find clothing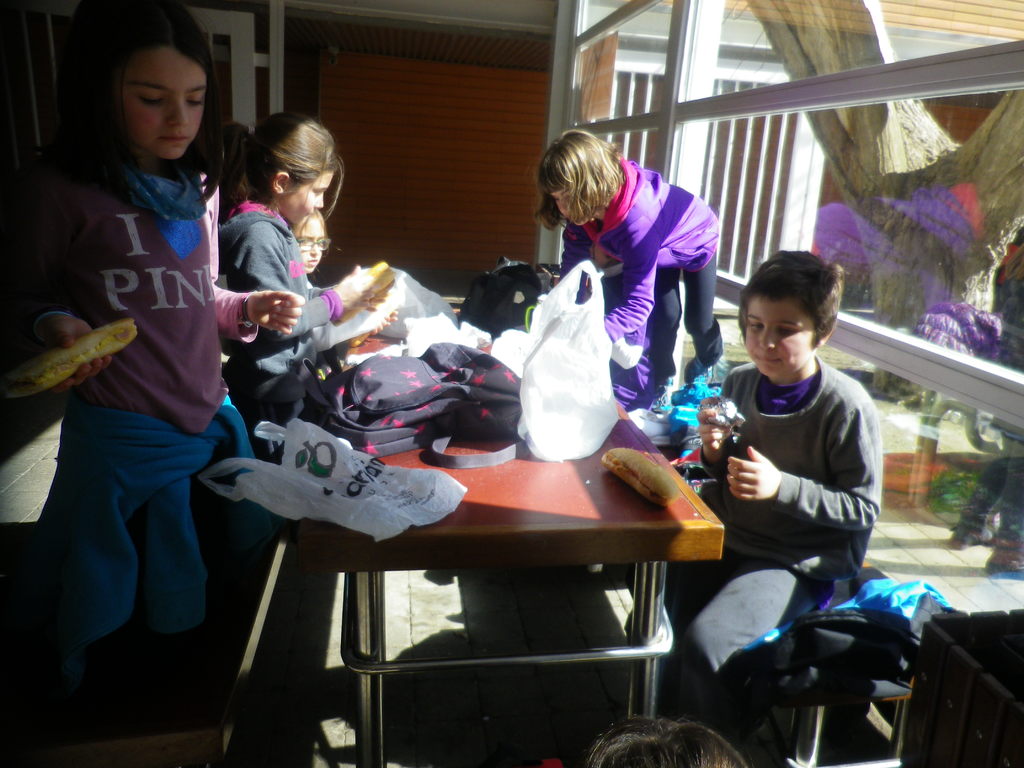
bbox=(218, 201, 342, 460)
